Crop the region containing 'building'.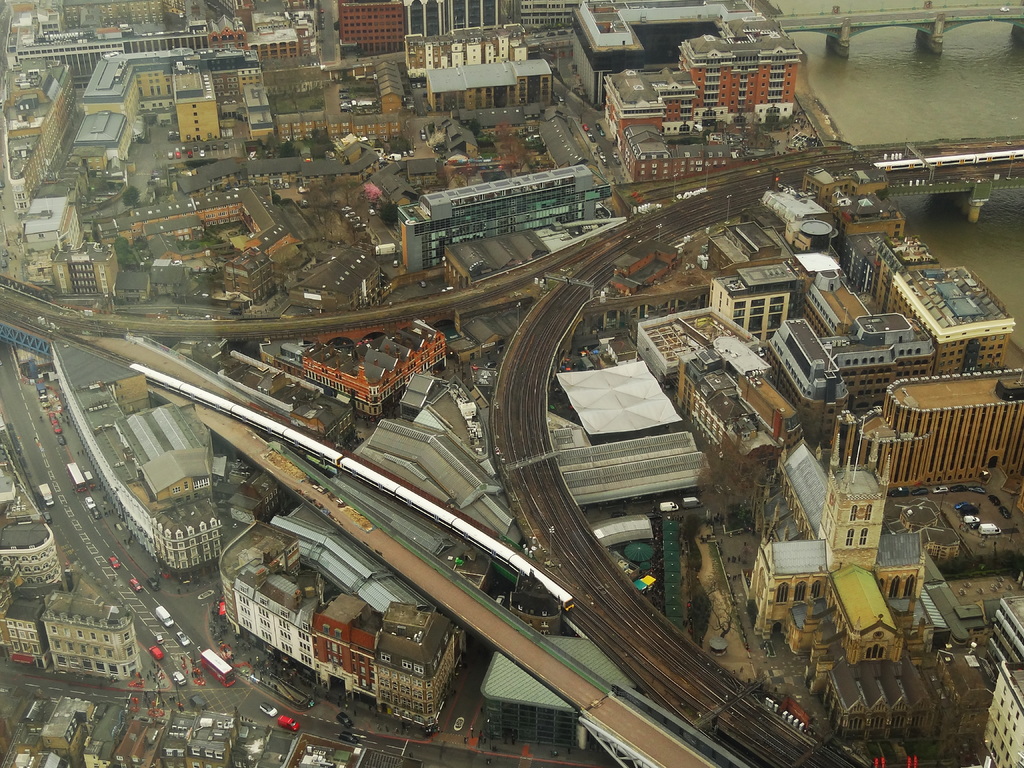
Crop region: l=301, t=331, r=444, b=418.
